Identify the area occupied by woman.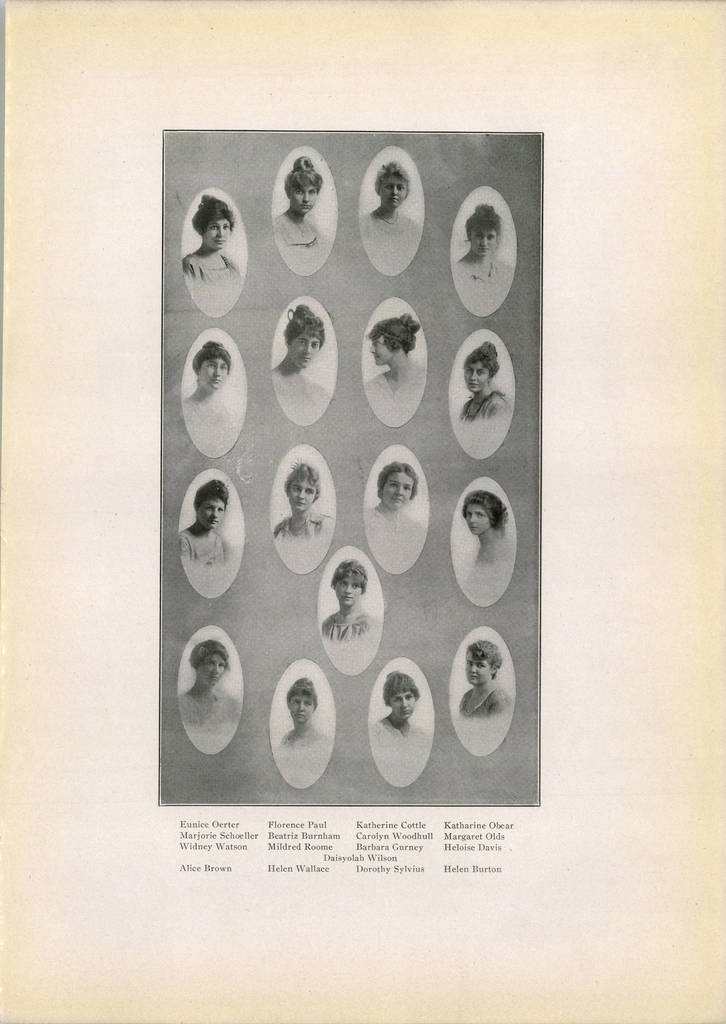
Area: (360, 461, 431, 548).
